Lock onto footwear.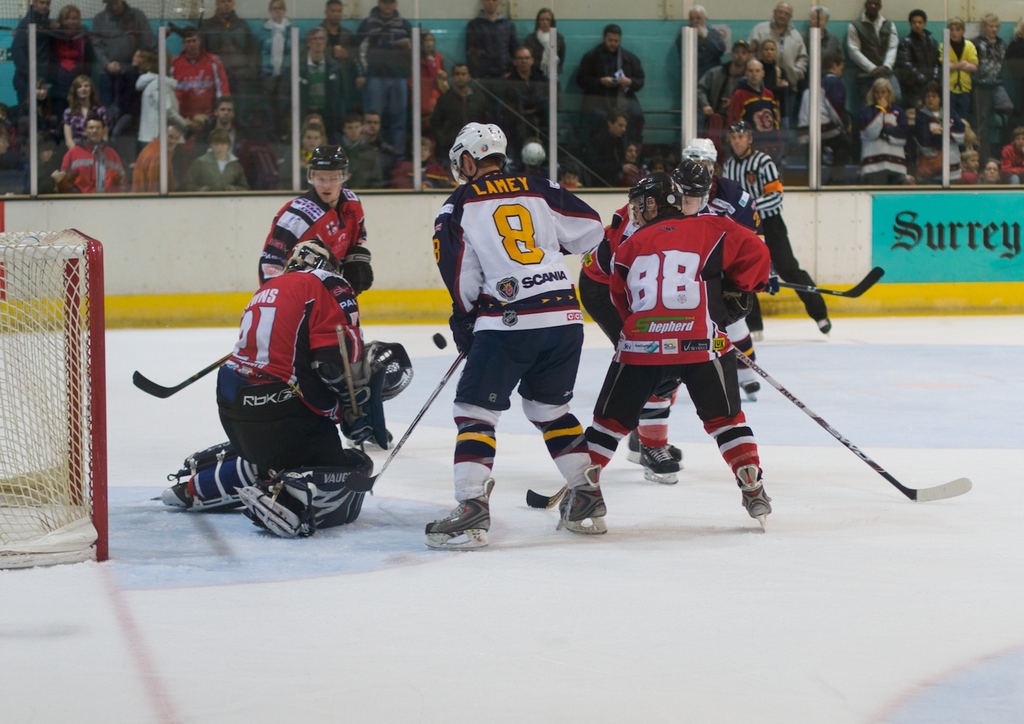
Locked: {"left": 644, "top": 444, "right": 678, "bottom": 485}.
